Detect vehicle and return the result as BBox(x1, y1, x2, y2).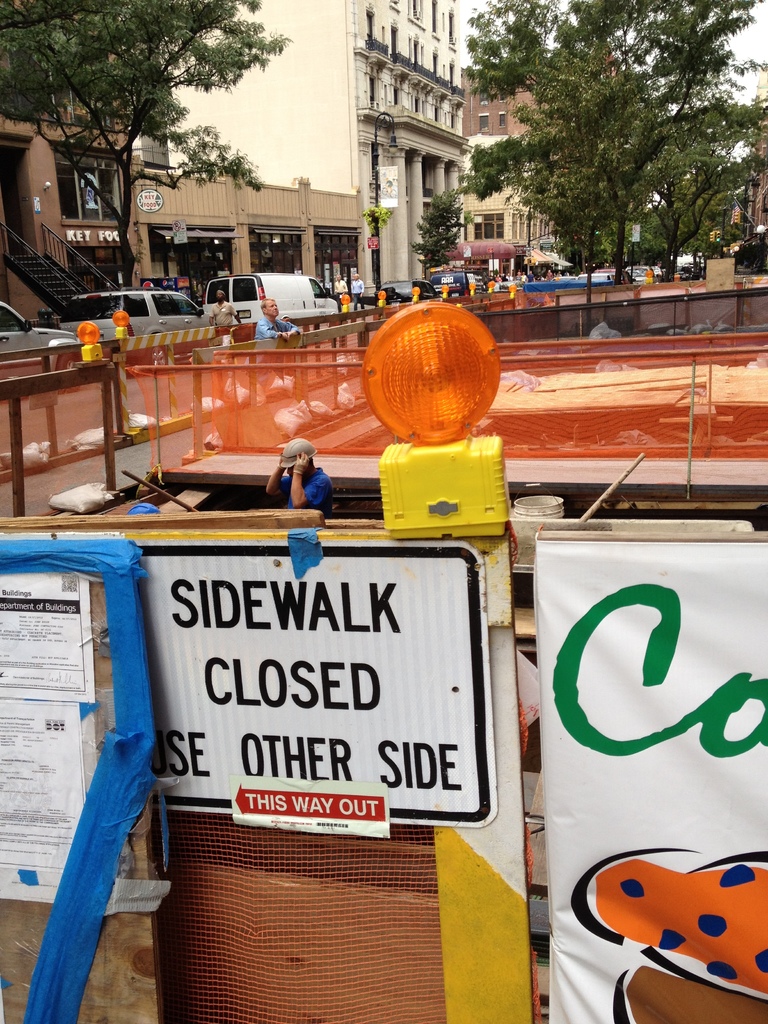
BBox(497, 278, 522, 294).
